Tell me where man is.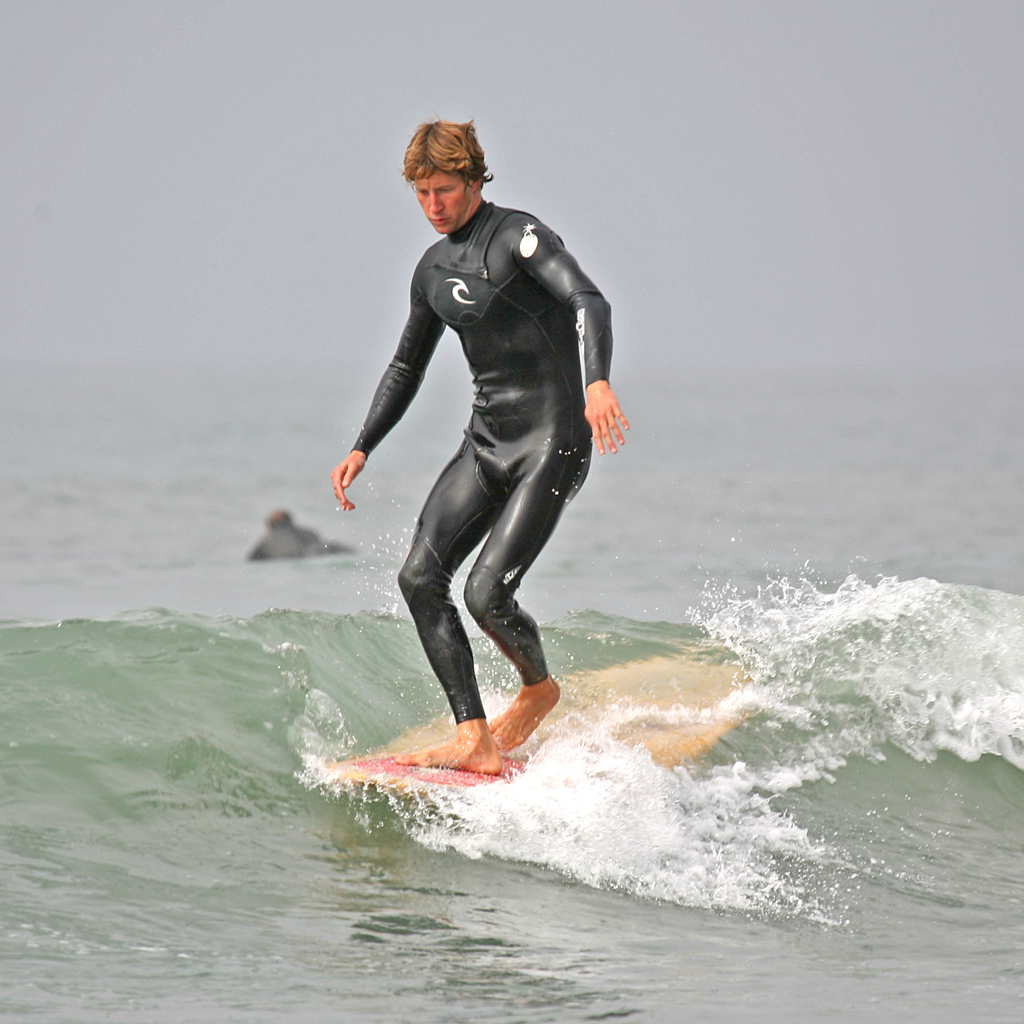
man is at 317, 119, 626, 848.
